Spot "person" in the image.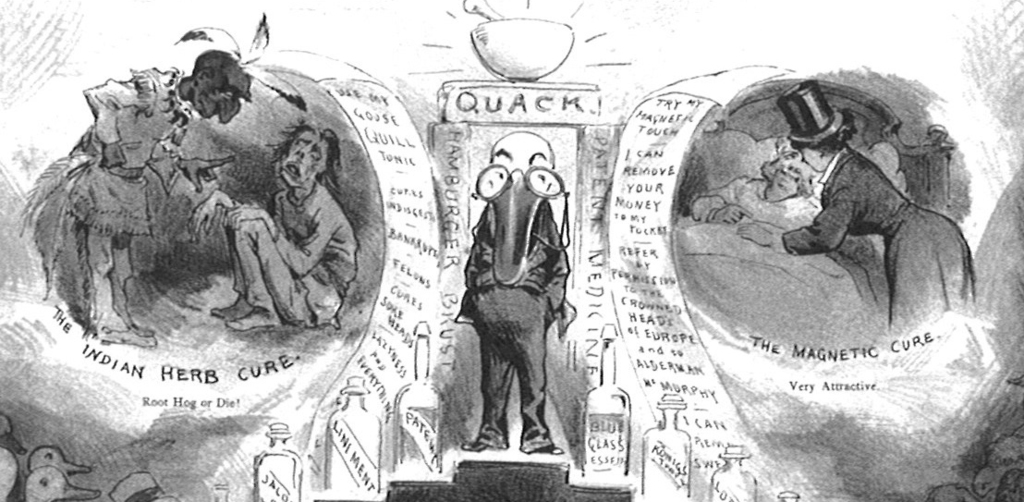
"person" found at (196, 125, 368, 336).
